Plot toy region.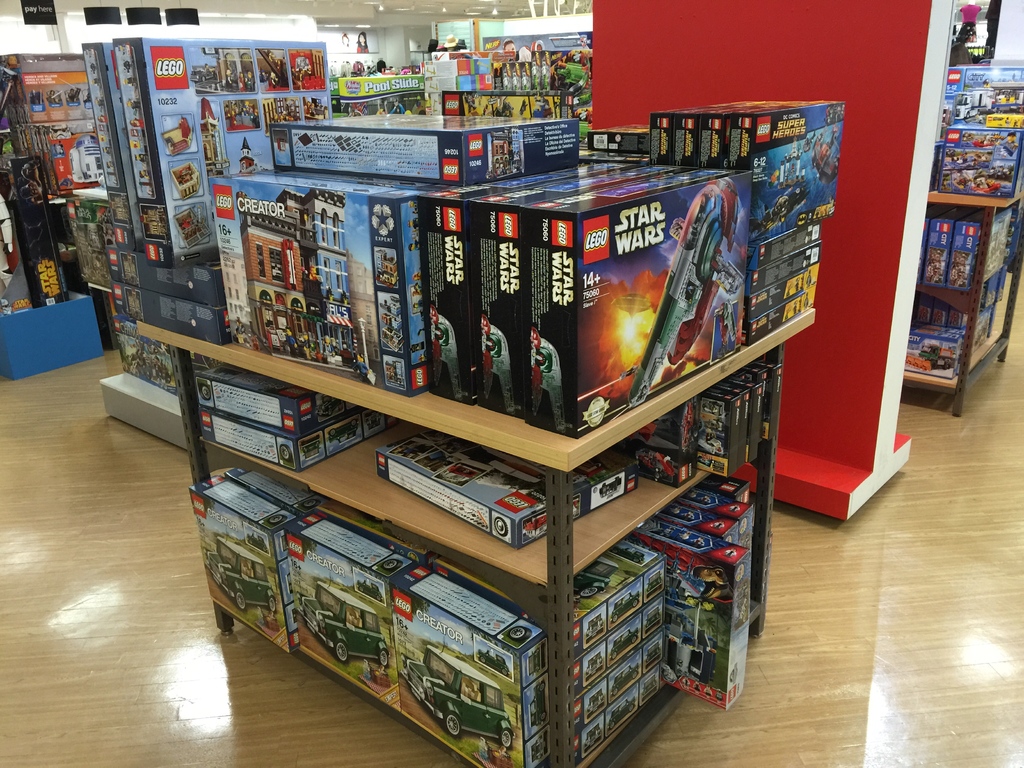
Plotted at l=733, t=560, r=752, b=627.
